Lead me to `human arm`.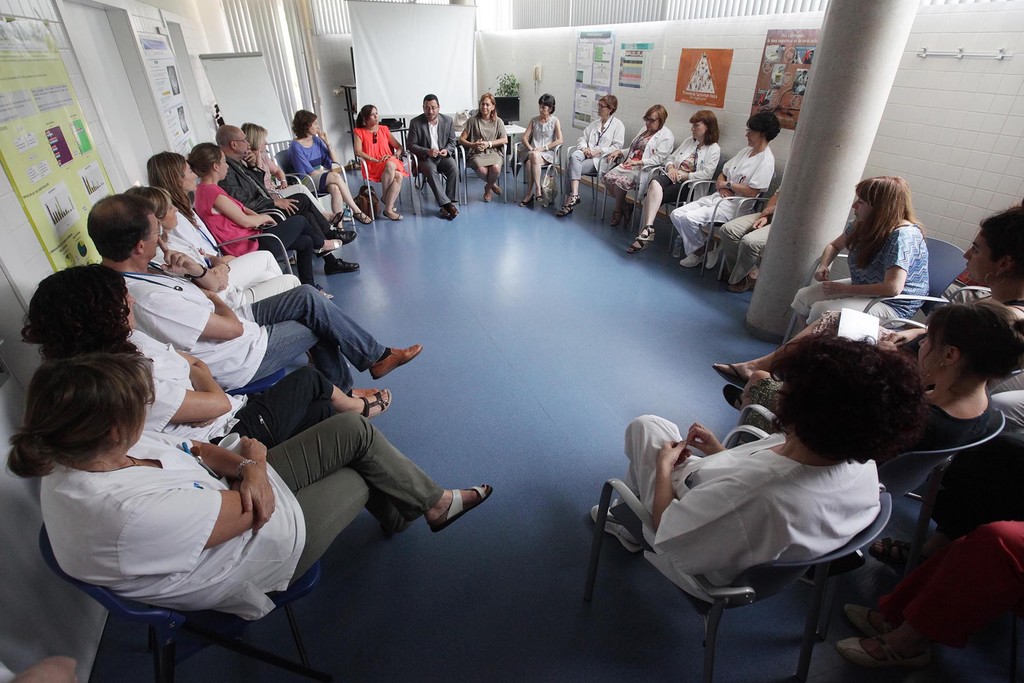
Lead to Rect(348, 123, 389, 163).
